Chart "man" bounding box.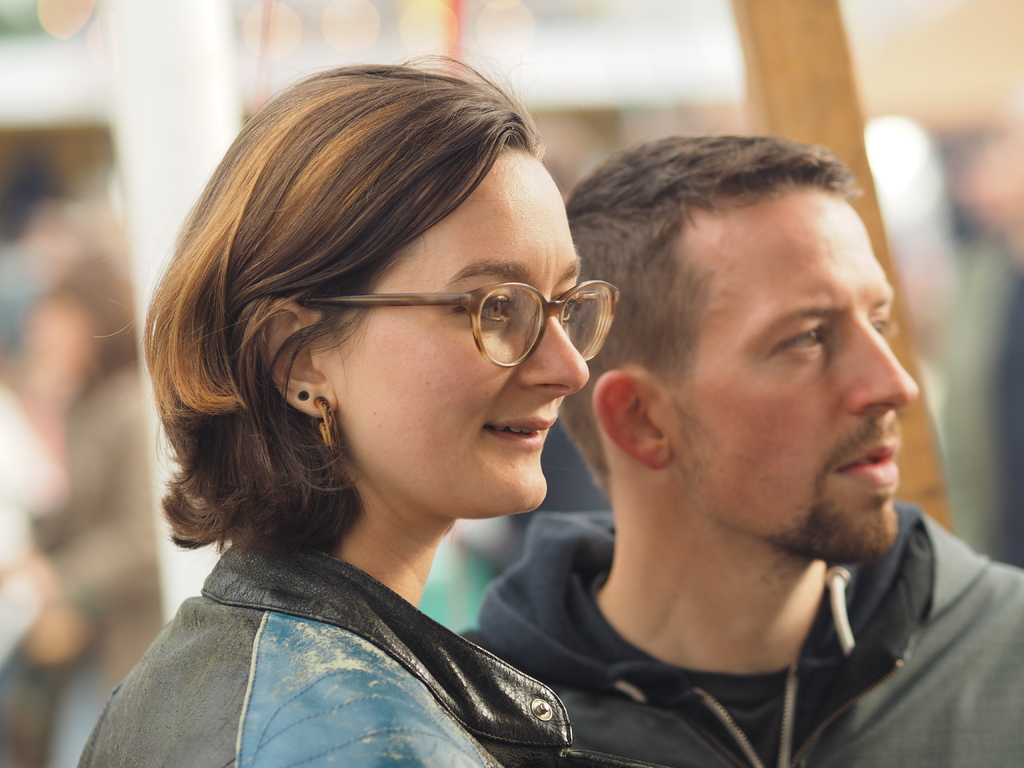
Charted: l=459, t=133, r=1023, b=767.
